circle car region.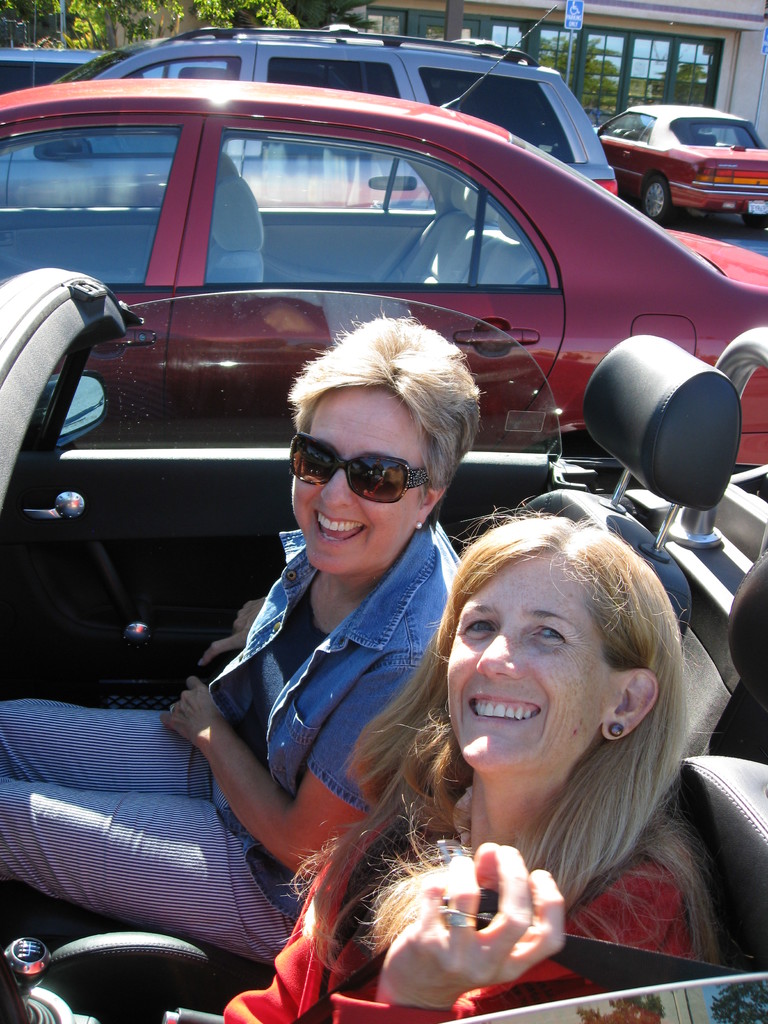
Region: box=[0, 269, 767, 1023].
